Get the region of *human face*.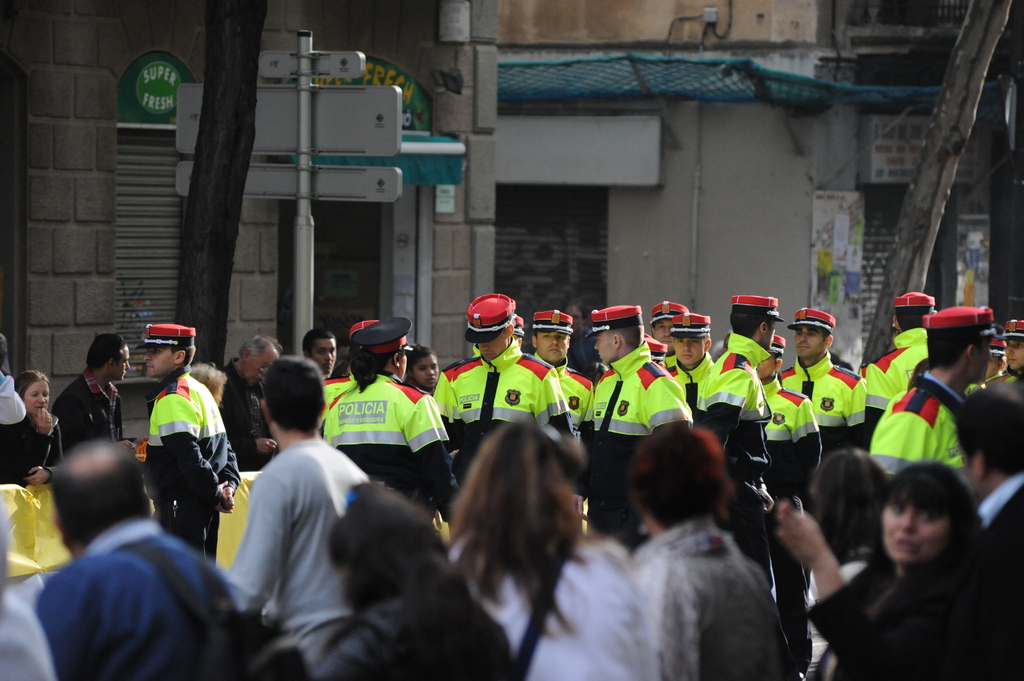
bbox=(246, 355, 278, 382).
